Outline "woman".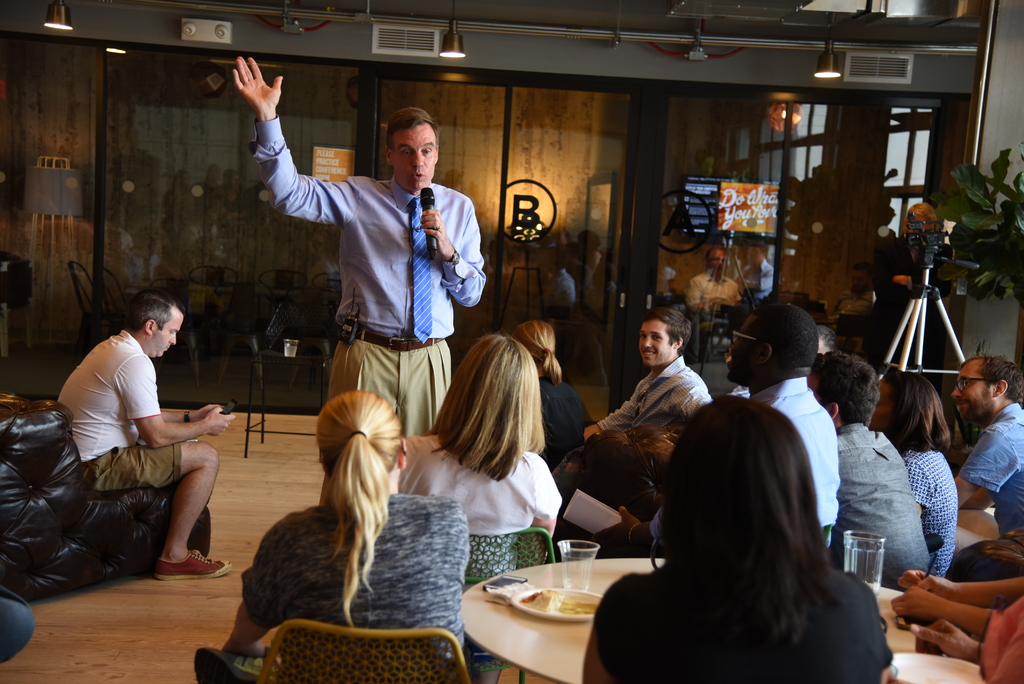
Outline: {"left": 509, "top": 318, "right": 596, "bottom": 468}.
